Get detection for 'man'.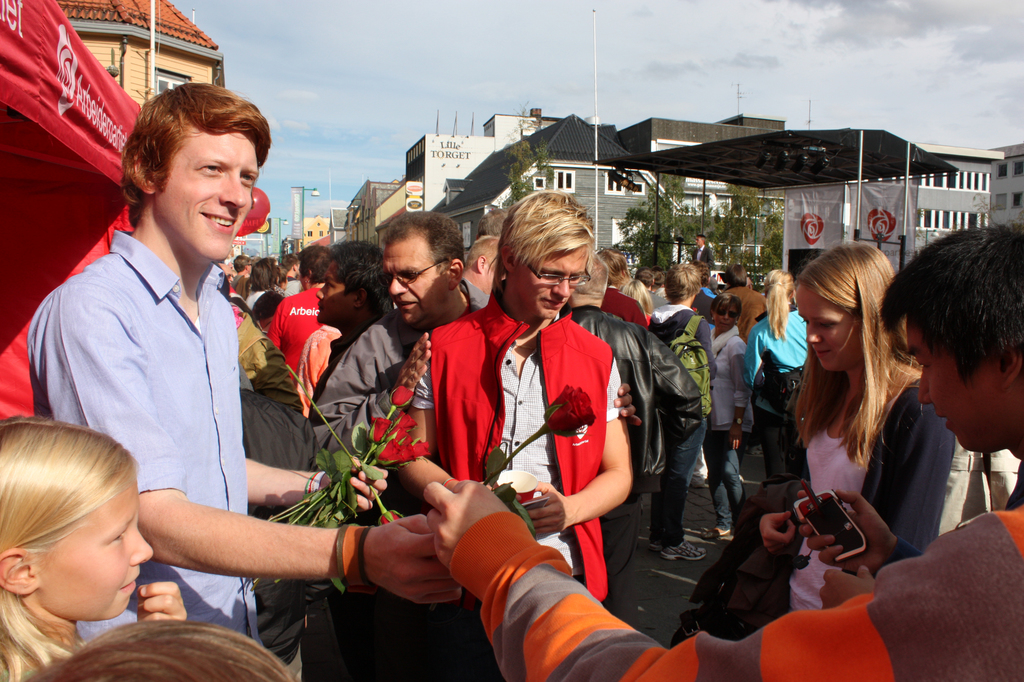
Detection: bbox(718, 257, 768, 329).
